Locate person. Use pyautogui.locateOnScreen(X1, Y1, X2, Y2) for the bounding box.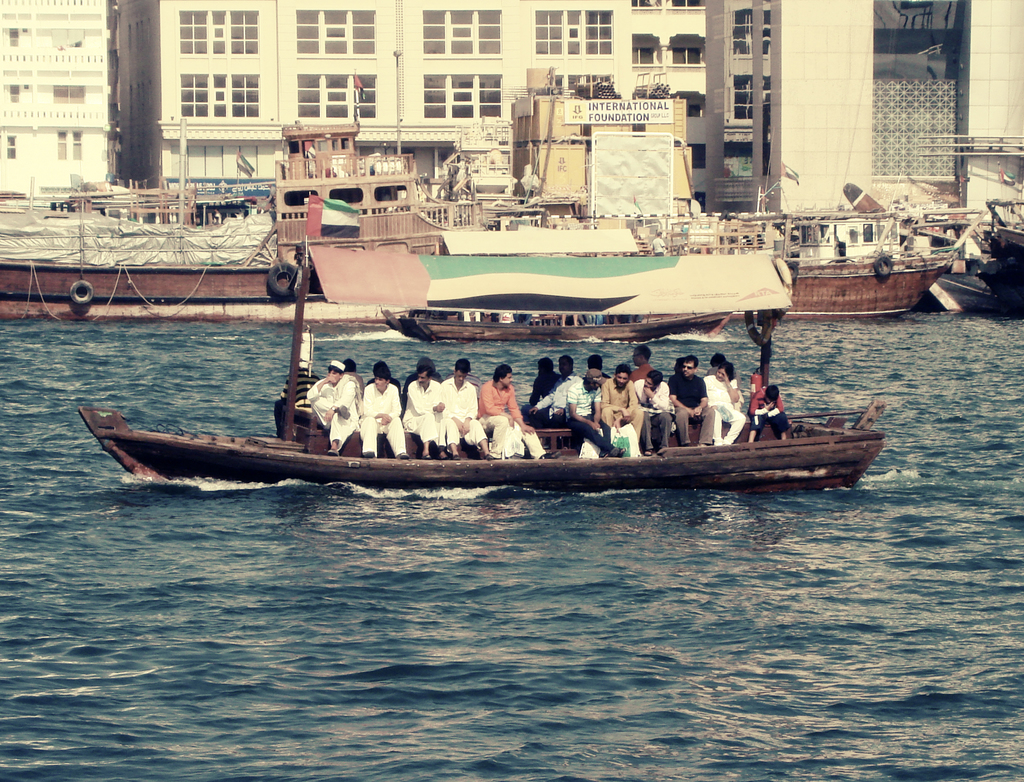
pyautogui.locateOnScreen(630, 371, 683, 458).
